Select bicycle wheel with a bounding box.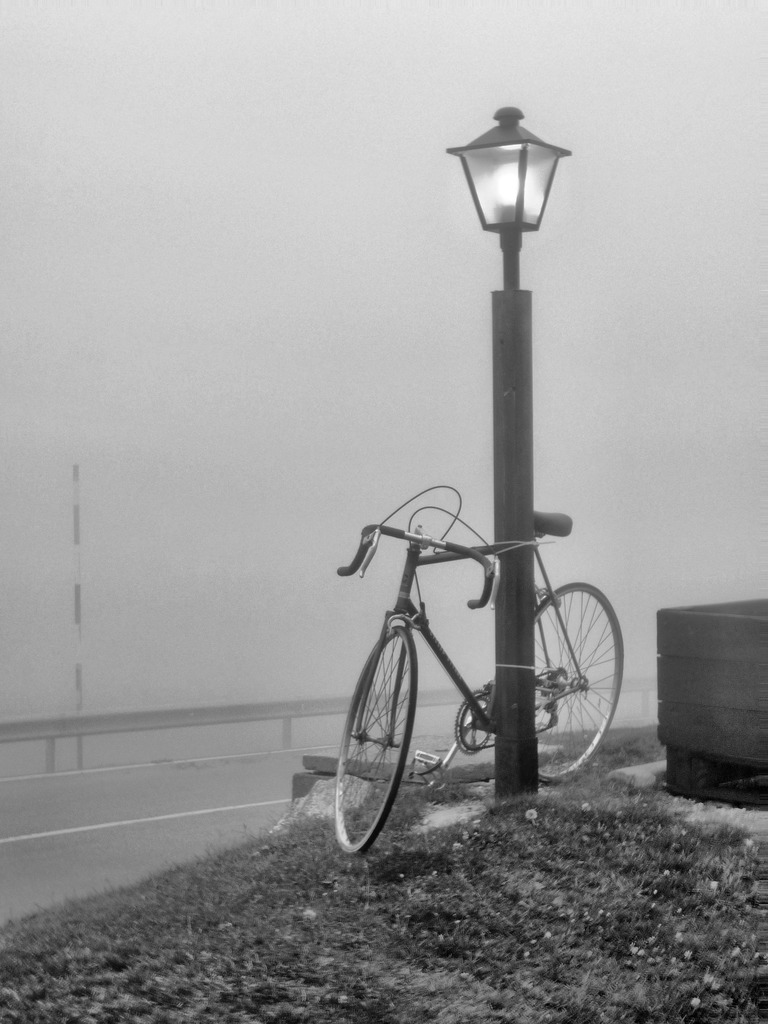
select_region(338, 636, 408, 857).
